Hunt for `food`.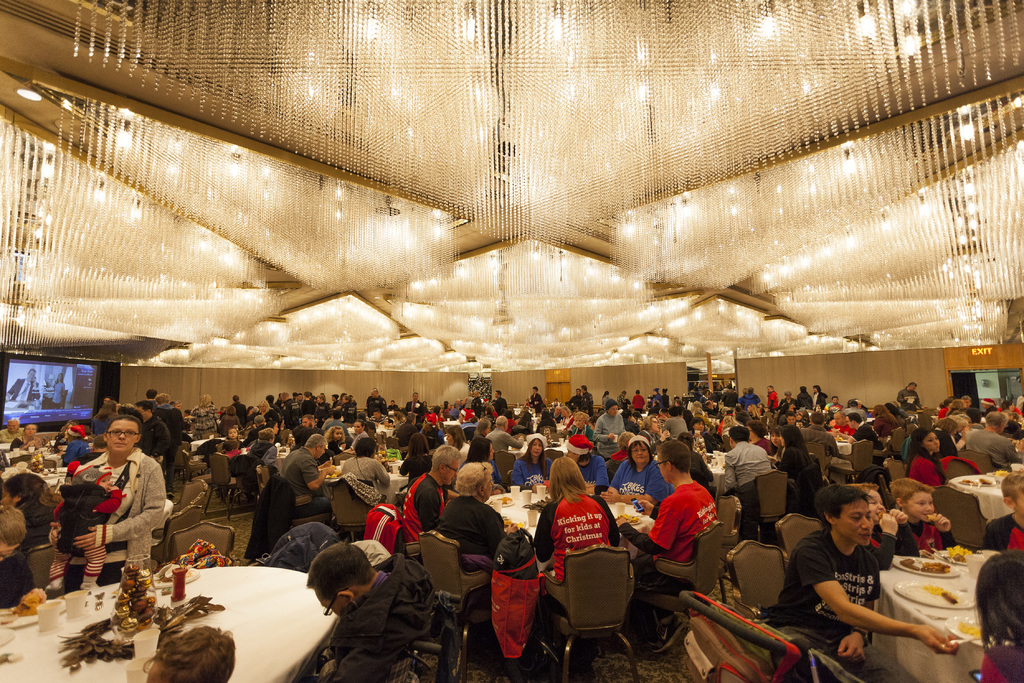
Hunted down at detection(959, 476, 973, 486).
